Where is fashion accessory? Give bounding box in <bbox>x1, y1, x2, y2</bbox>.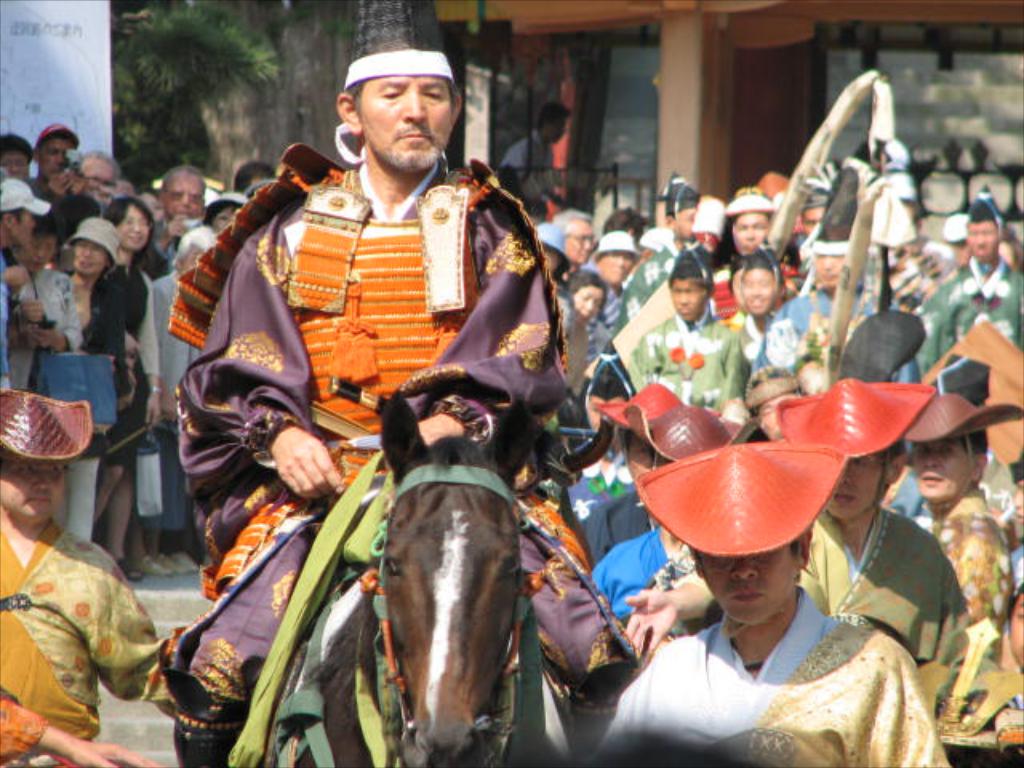
<bbox>342, 0, 459, 86</bbox>.
